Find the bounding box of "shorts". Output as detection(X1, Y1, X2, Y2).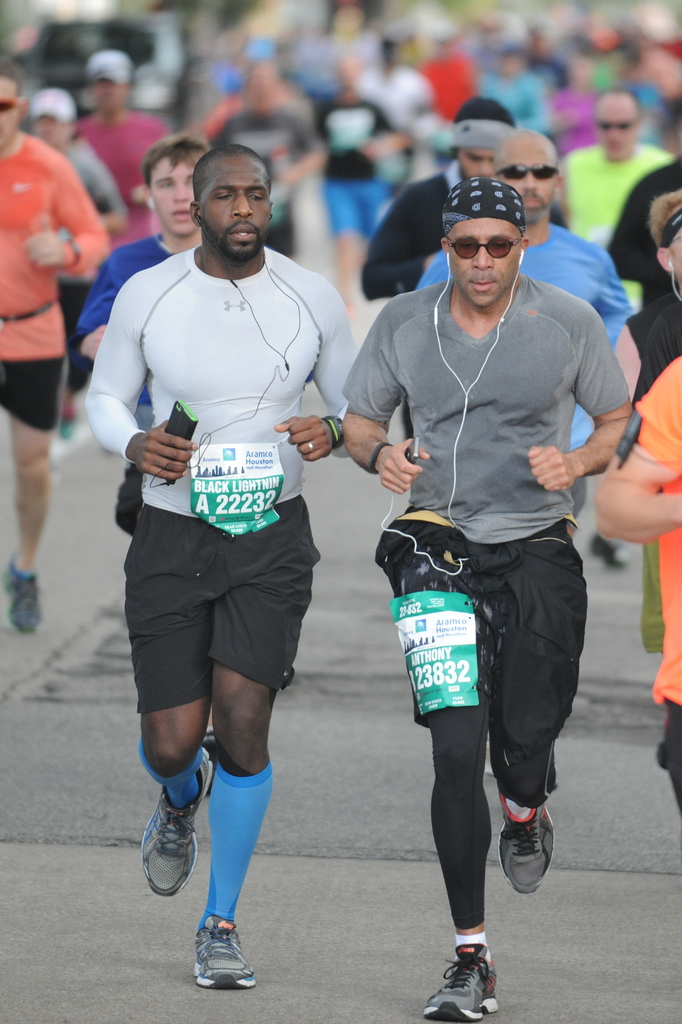
detection(325, 182, 391, 235).
